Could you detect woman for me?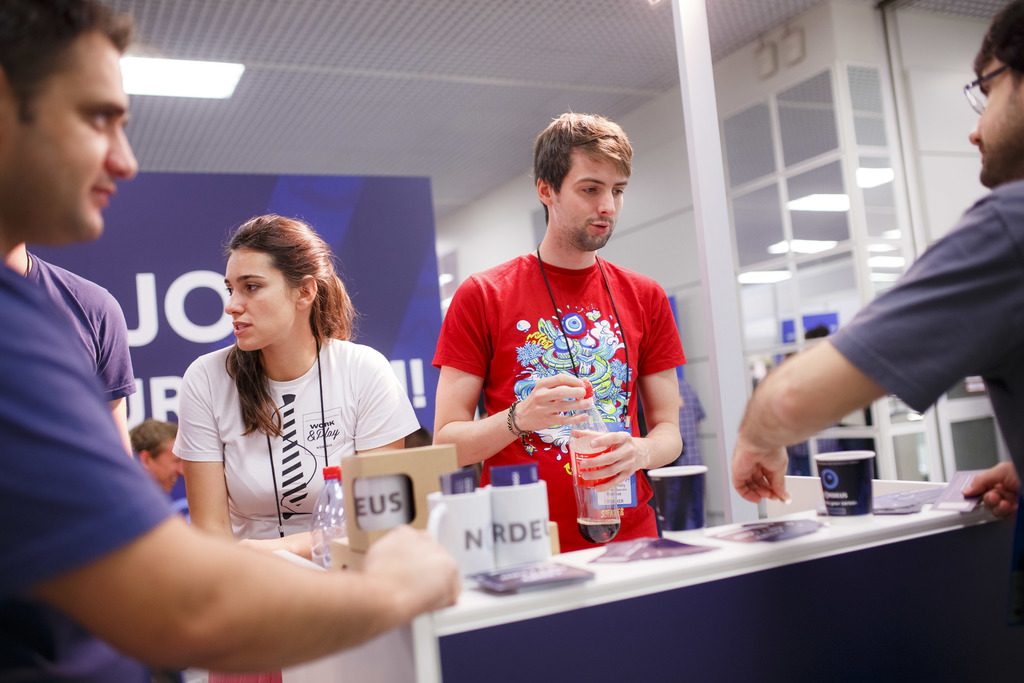
Detection result: bbox(145, 208, 403, 588).
